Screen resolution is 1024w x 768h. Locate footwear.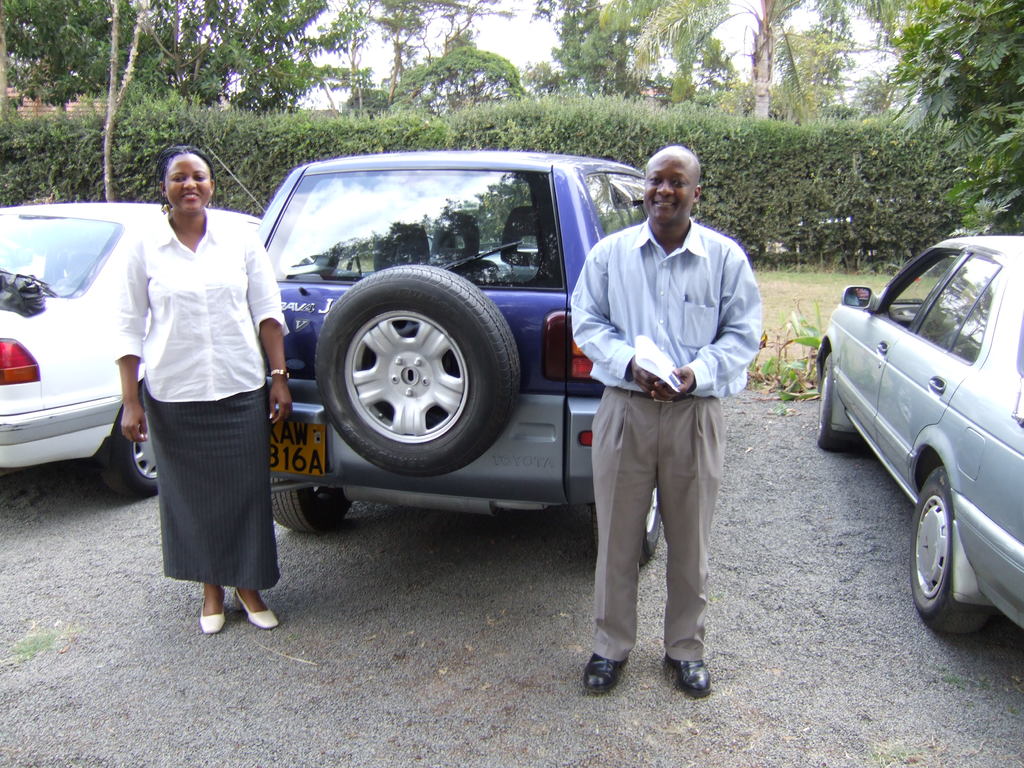
<bbox>225, 573, 265, 626</bbox>.
